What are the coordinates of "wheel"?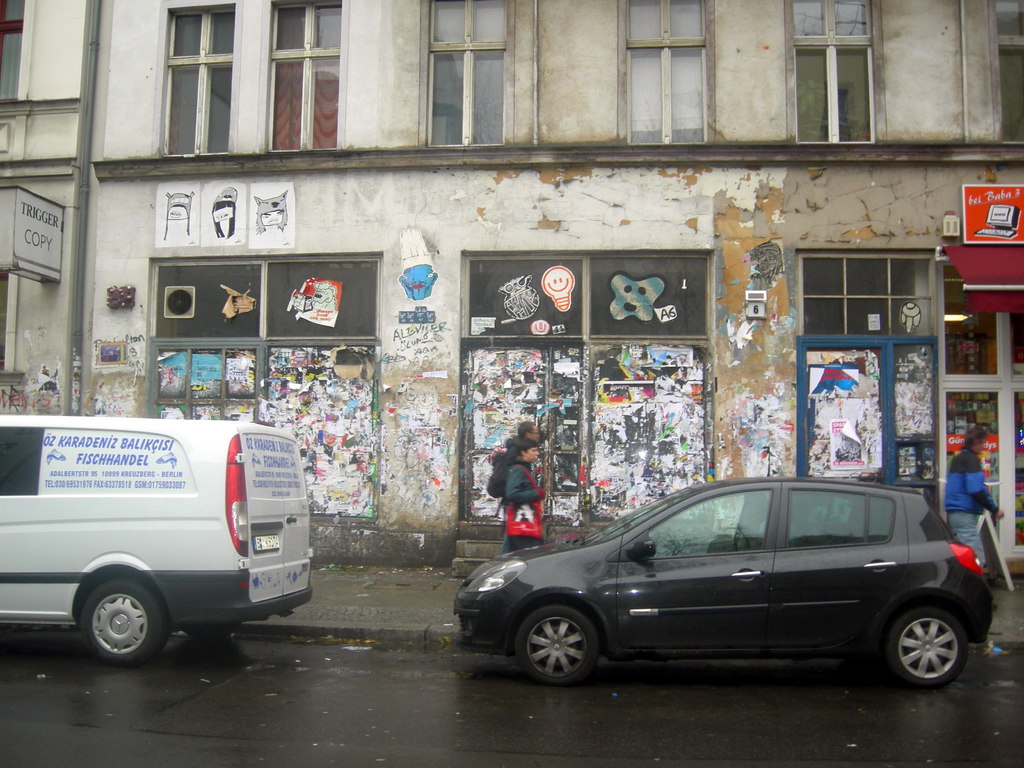
(510,614,616,691).
